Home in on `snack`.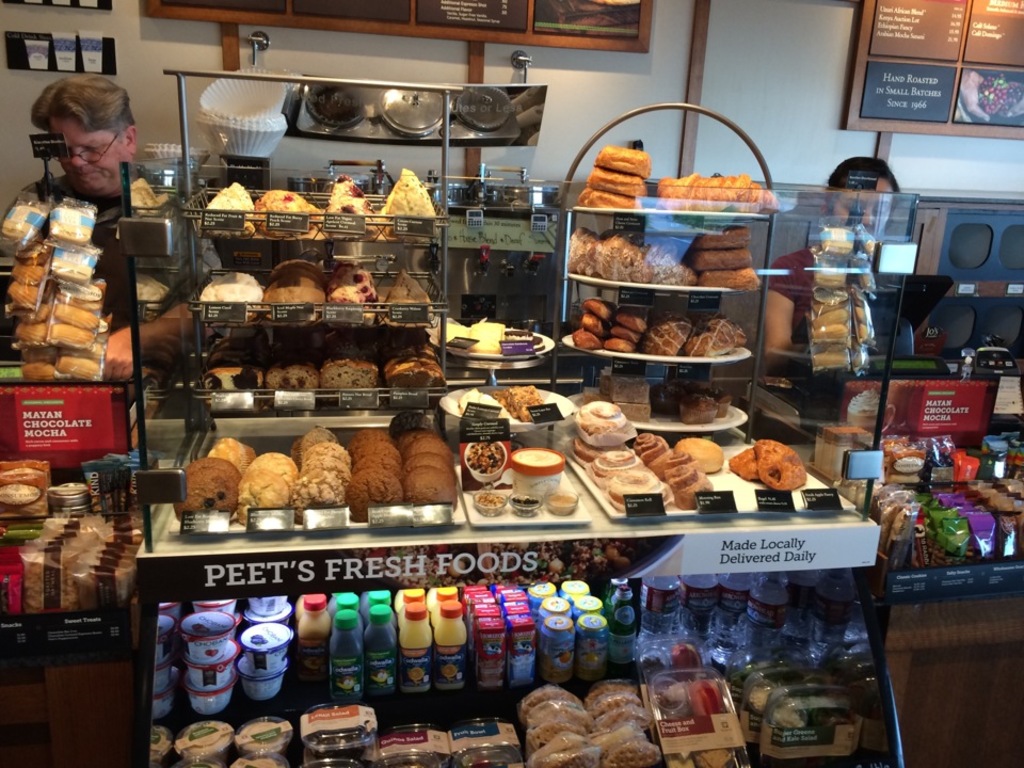
Homed in at [572, 398, 630, 433].
